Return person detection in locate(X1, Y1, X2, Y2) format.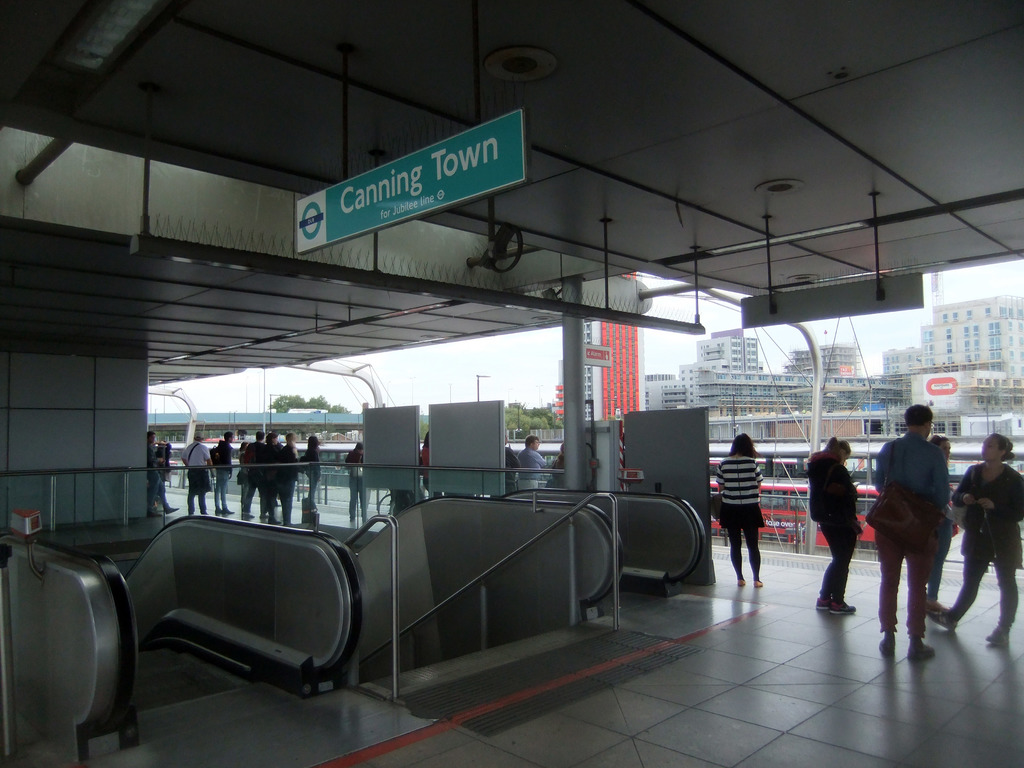
locate(718, 433, 766, 588).
